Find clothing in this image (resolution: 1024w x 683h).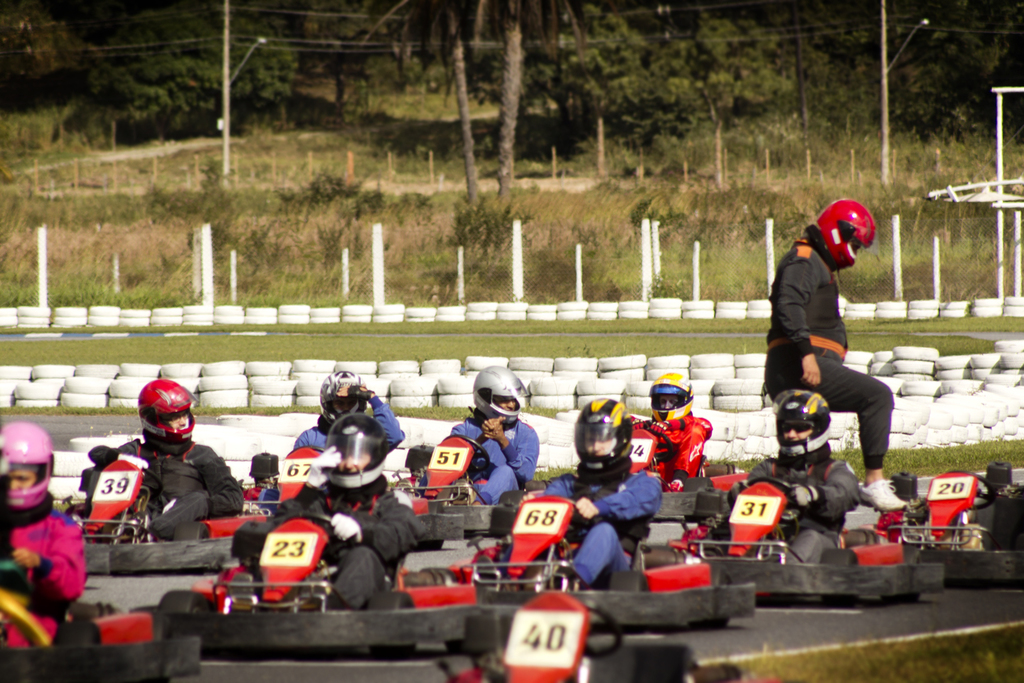
[x1=297, y1=393, x2=407, y2=460].
